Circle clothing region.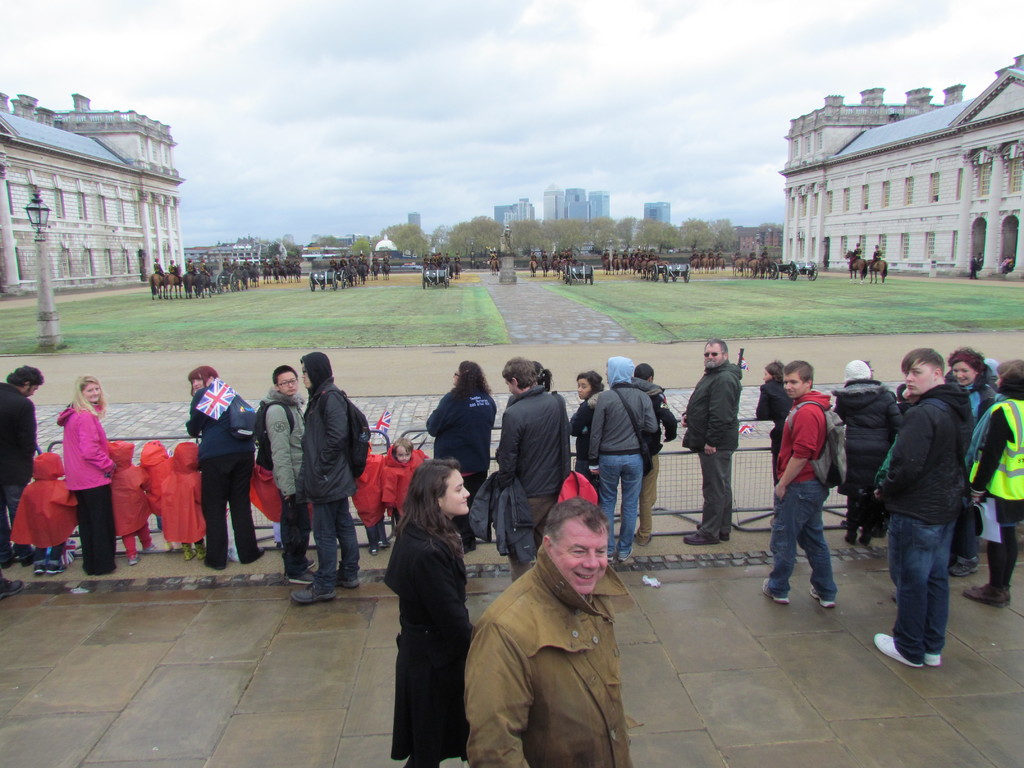
Region: crop(168, 263, 182, 283).
